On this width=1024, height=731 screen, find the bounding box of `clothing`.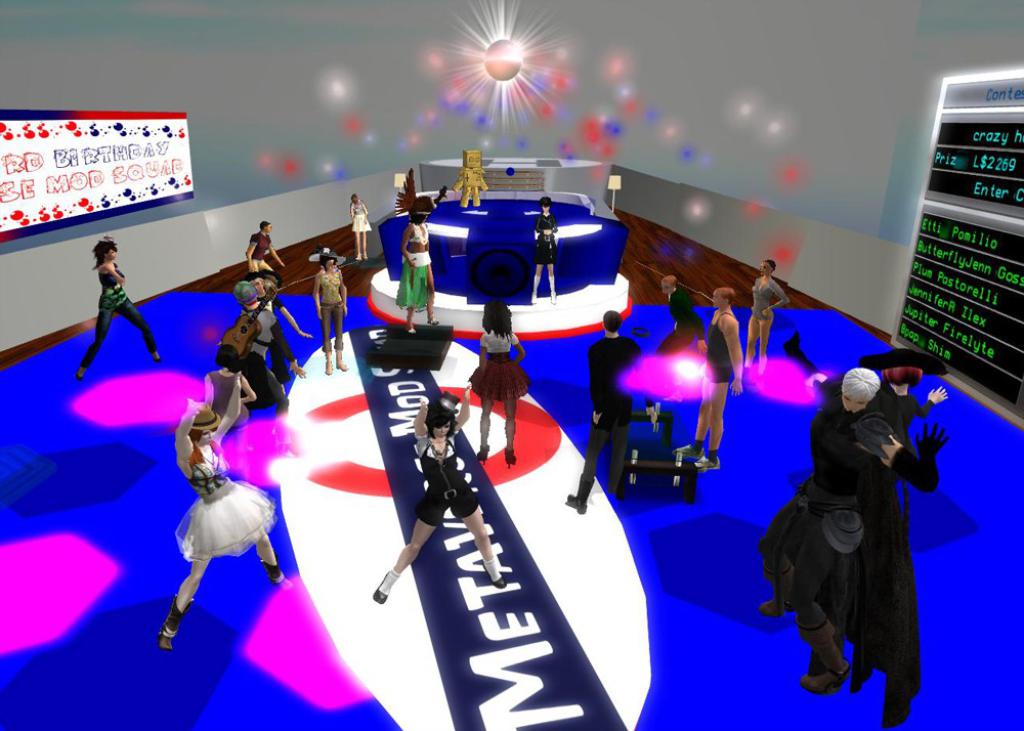
Bounding box: 530 209 557 266.
